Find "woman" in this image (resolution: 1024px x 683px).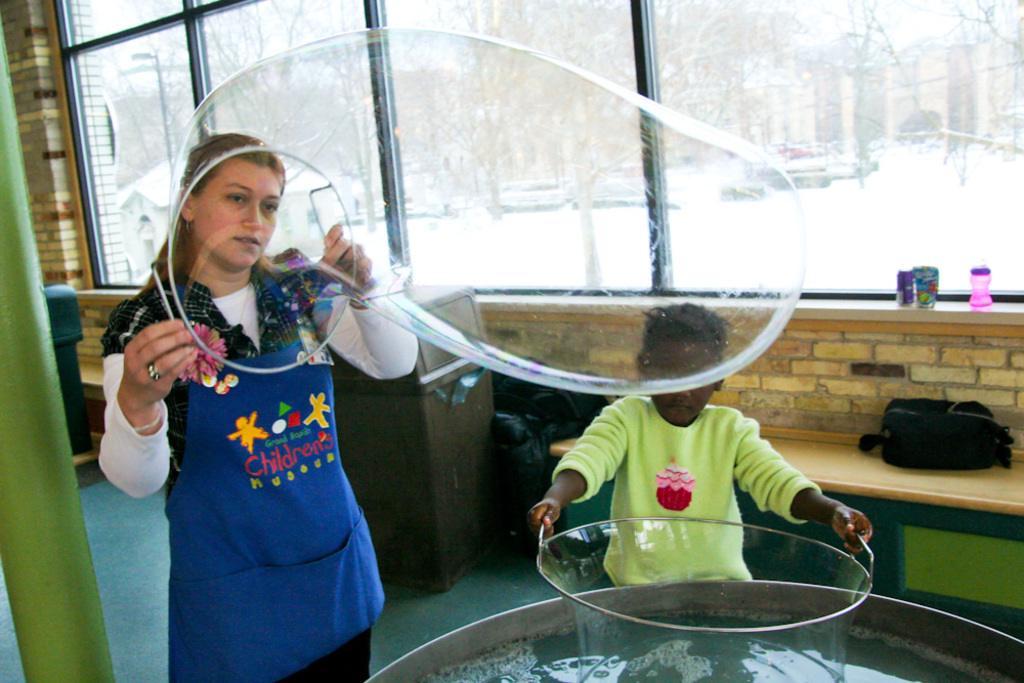
{"left": 100, "top": 126, "right": 422, "bottom": 682}.
